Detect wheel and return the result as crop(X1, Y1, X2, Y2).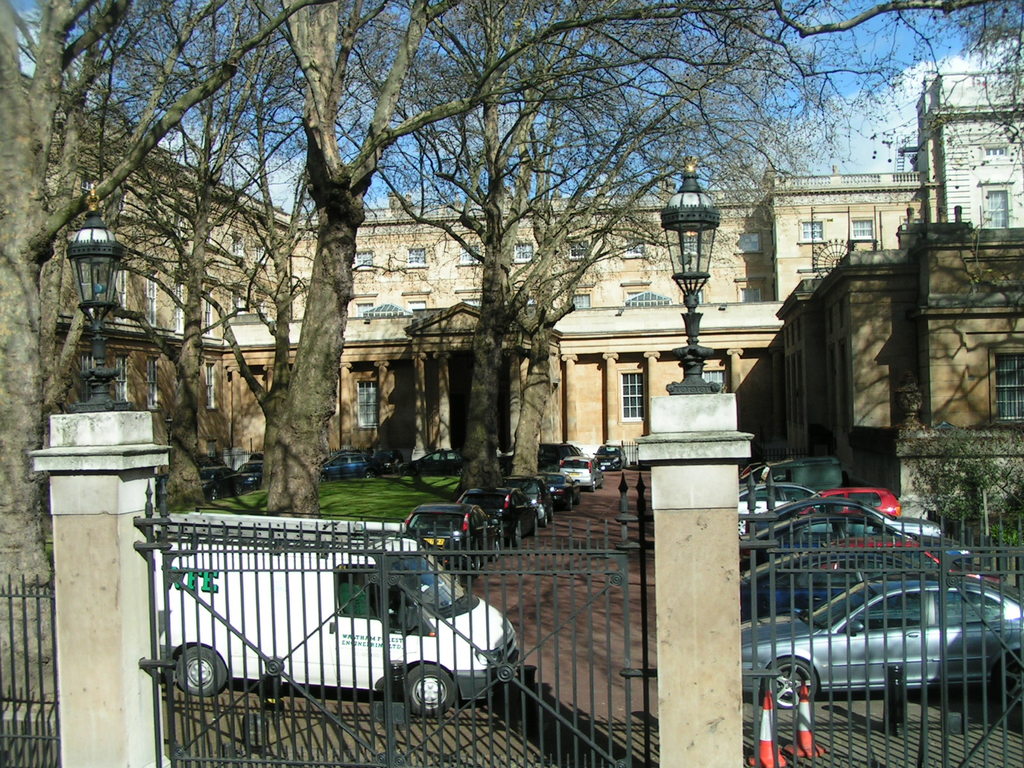
crop(591, 480, 599, 495).
